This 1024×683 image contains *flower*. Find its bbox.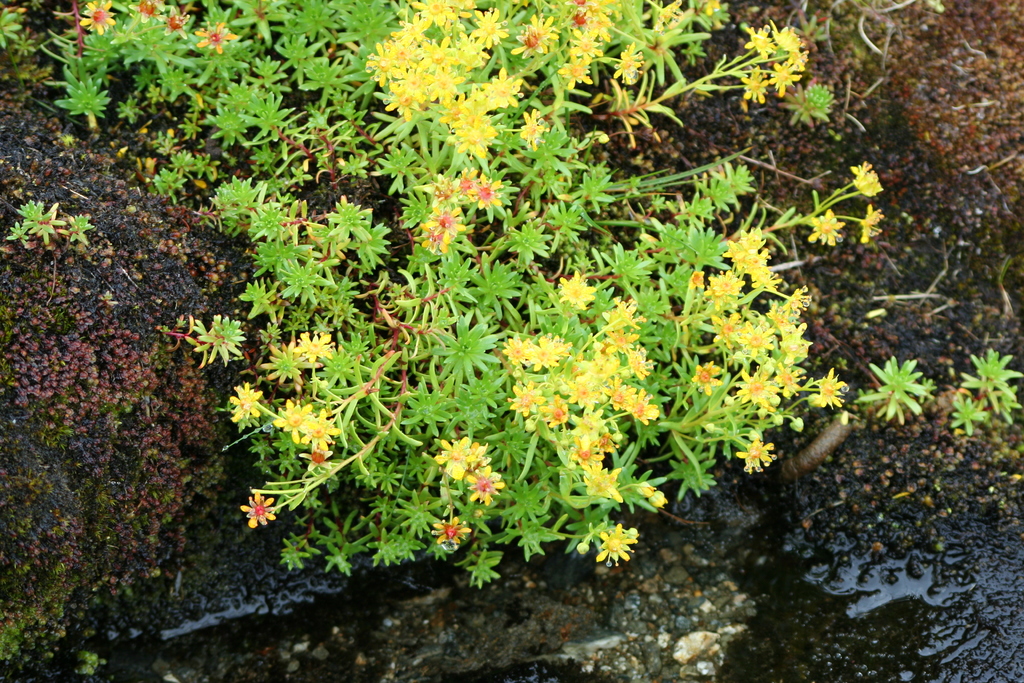
[x1=227, y1=383, x2=262, y2=427].
